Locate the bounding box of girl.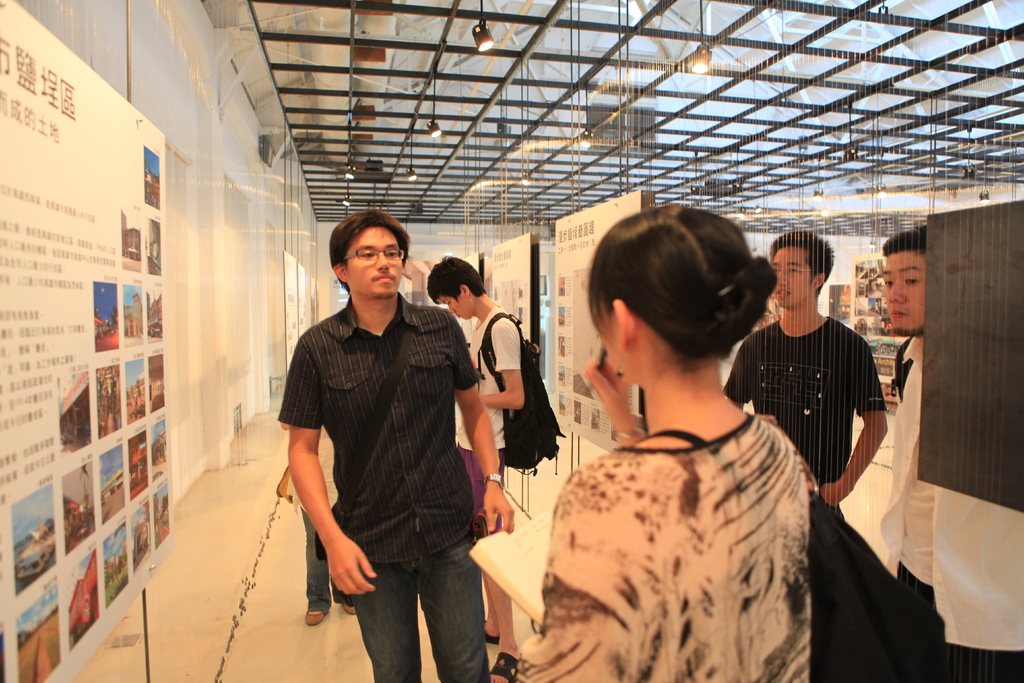
Bounding box: [x1=515, y1=204, x2=812, y2=682].
